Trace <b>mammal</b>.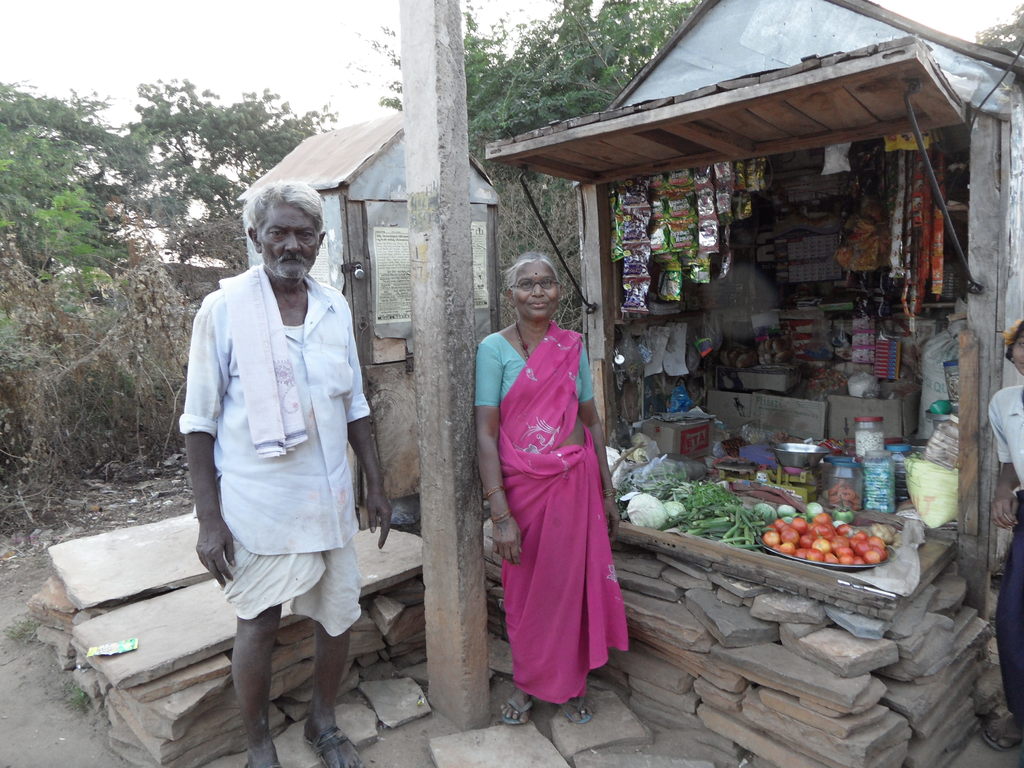
Traced to left=182, top=128, right=378, bottom=767.
